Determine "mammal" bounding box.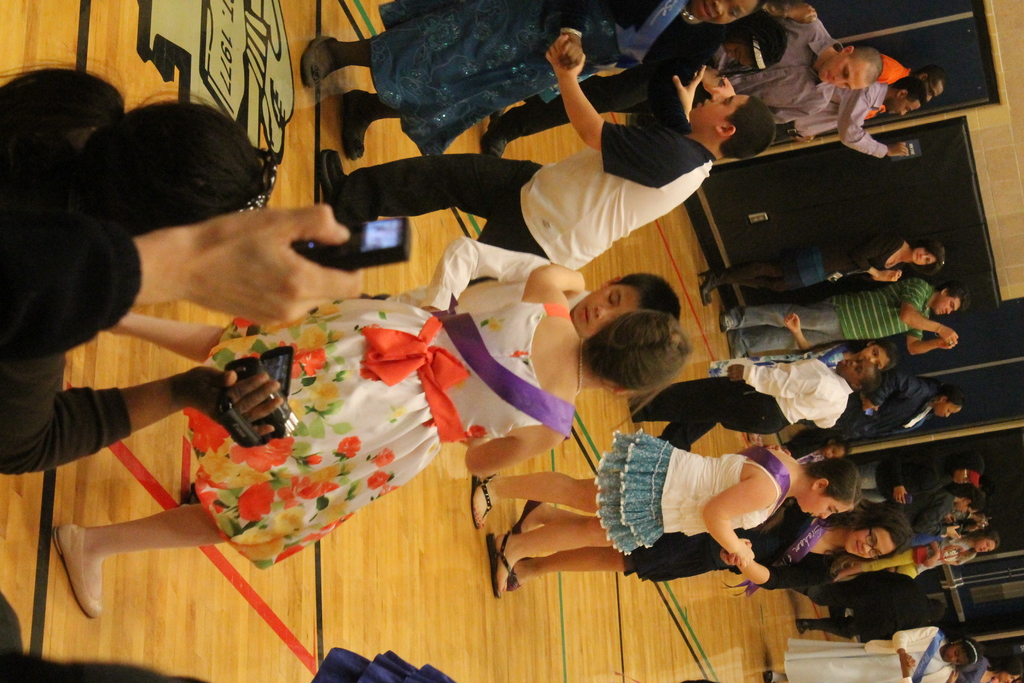
Determined: (left=316, top=31, right=781, bottom=284).
